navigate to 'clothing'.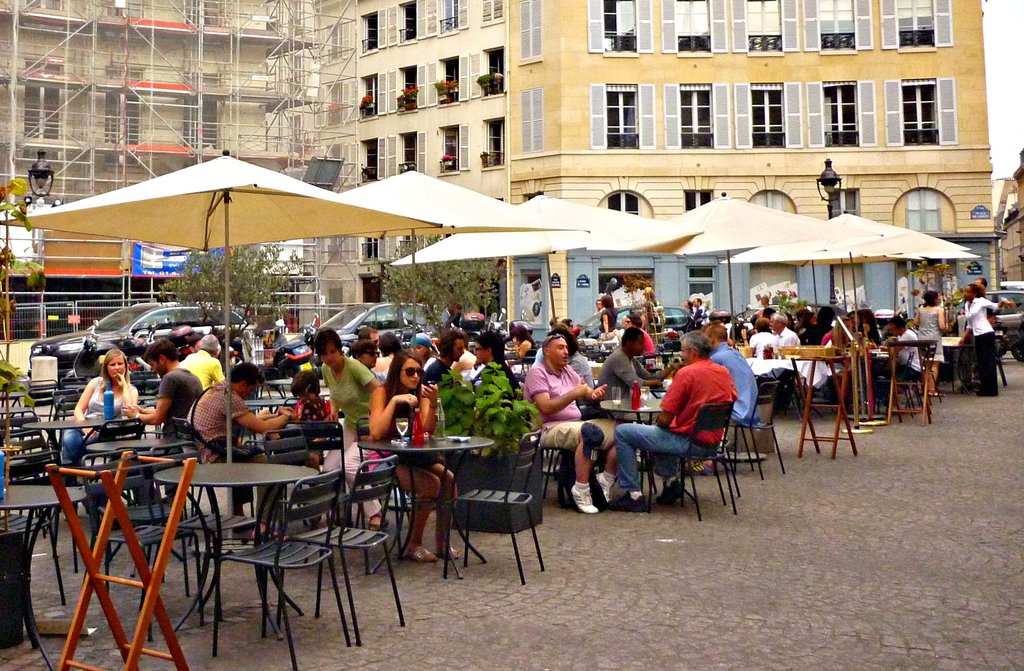
Navigation target: region(516, 357, 618, 458).
